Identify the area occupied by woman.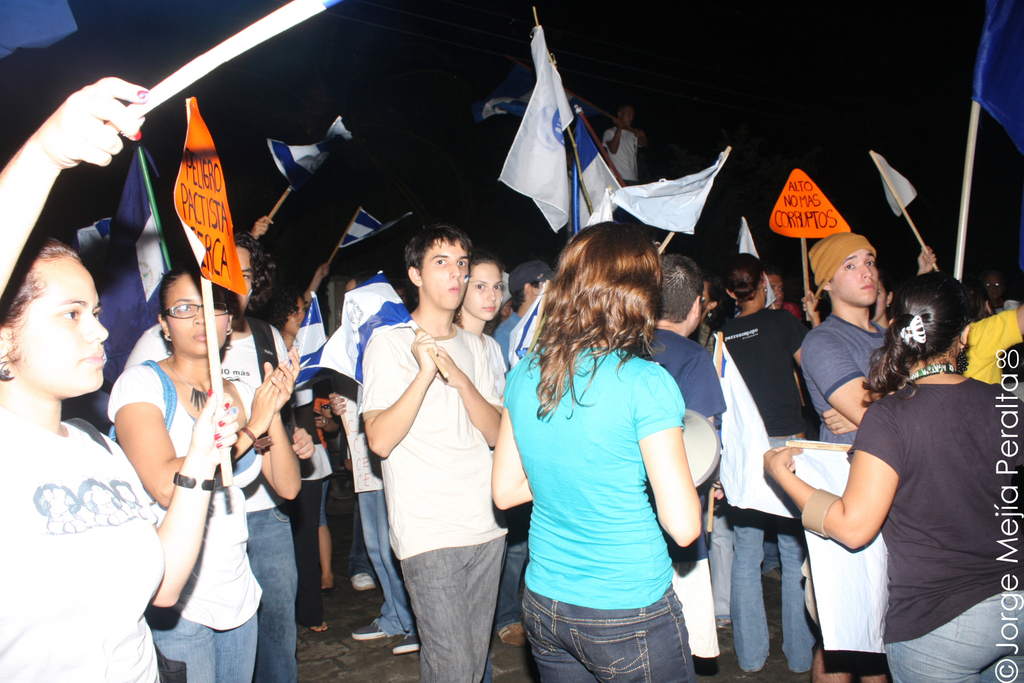
Area: 770, 274, 1023, 682.
